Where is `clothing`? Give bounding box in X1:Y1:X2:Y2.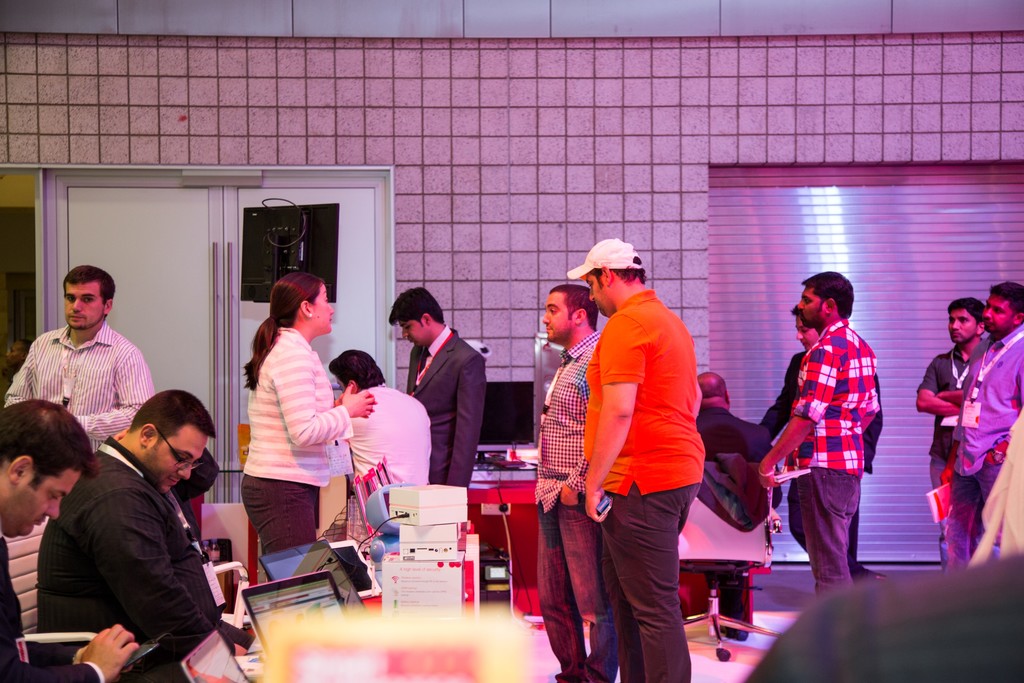
970:410:1023:559.
